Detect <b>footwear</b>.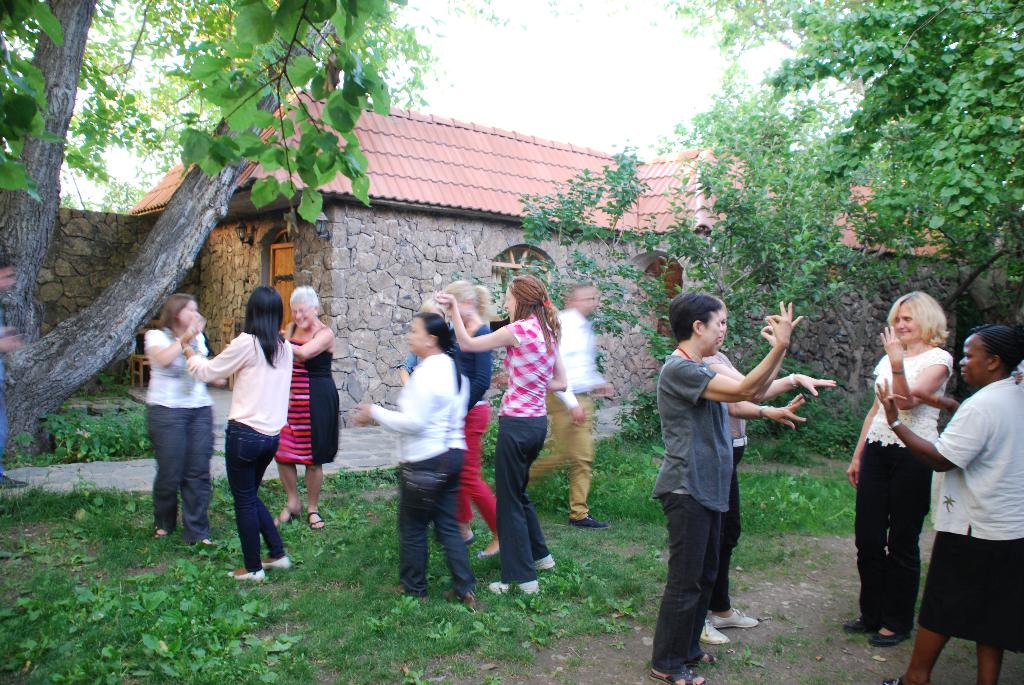
Detected at [446, 588, 474, 608].
